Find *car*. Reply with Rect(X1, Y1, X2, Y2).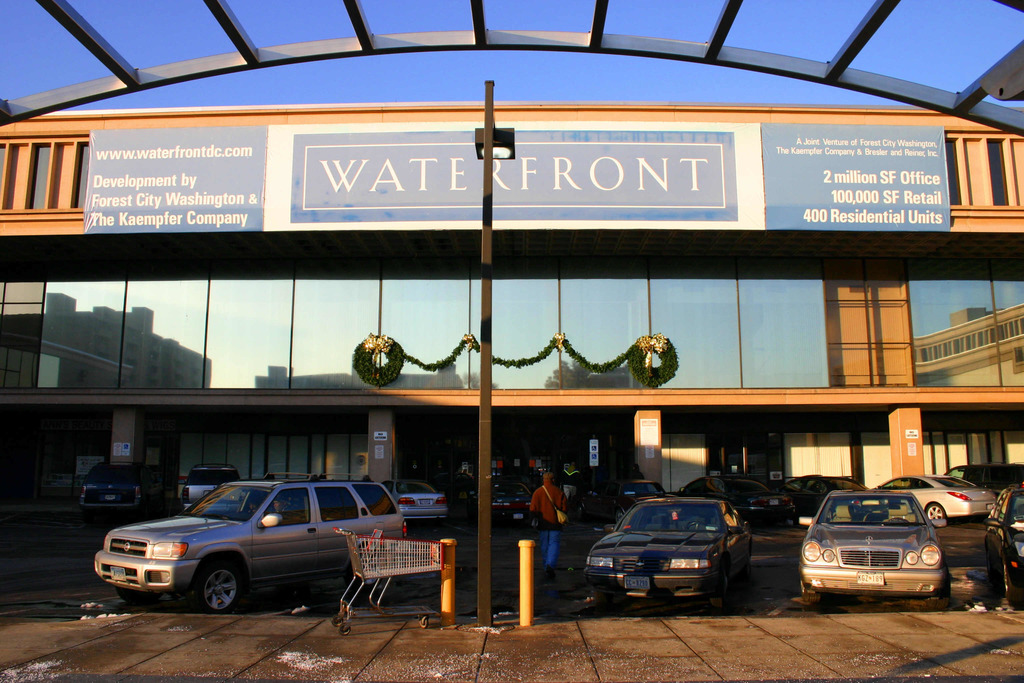
Rect(581, 492, 757, 602).
